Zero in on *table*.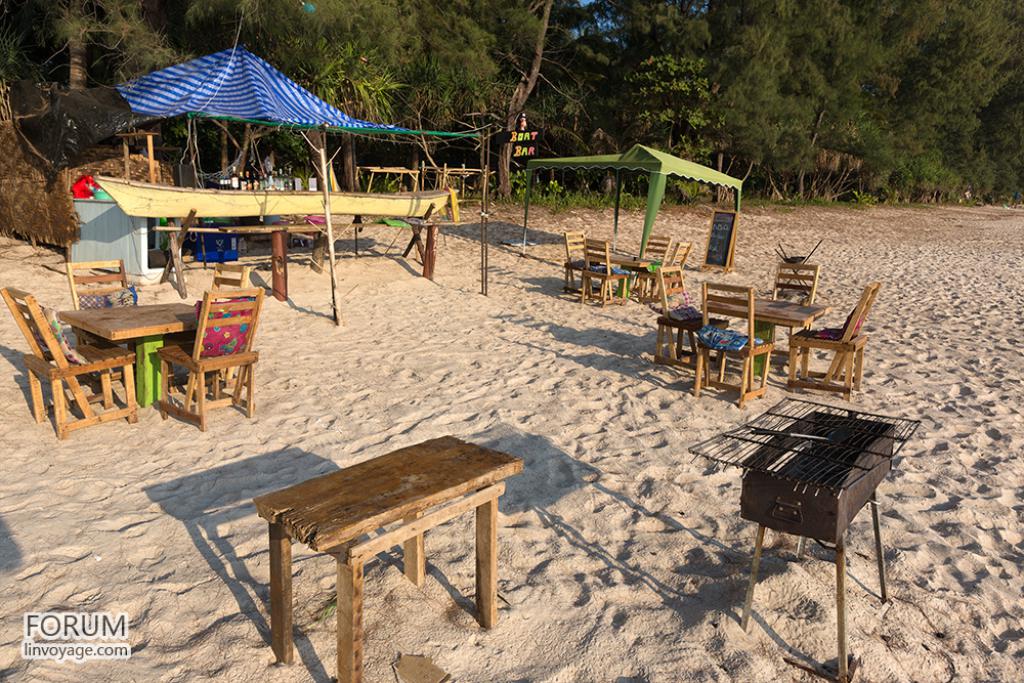
Zeroed in: Rect(255, 435, 528, 682).
